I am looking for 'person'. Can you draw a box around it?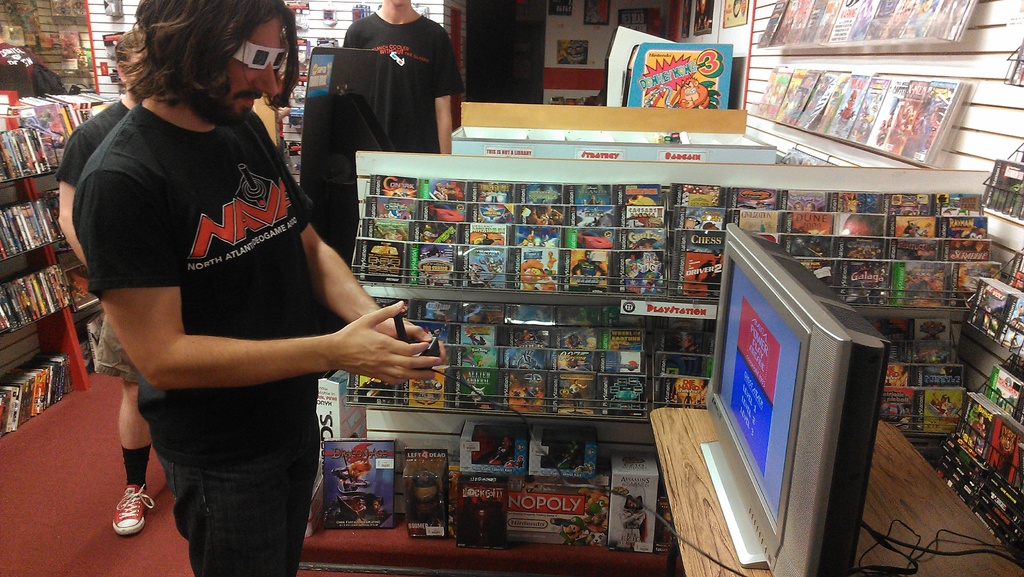
Sure, the bounding box is l=100, t=30, r=408, b=566.
